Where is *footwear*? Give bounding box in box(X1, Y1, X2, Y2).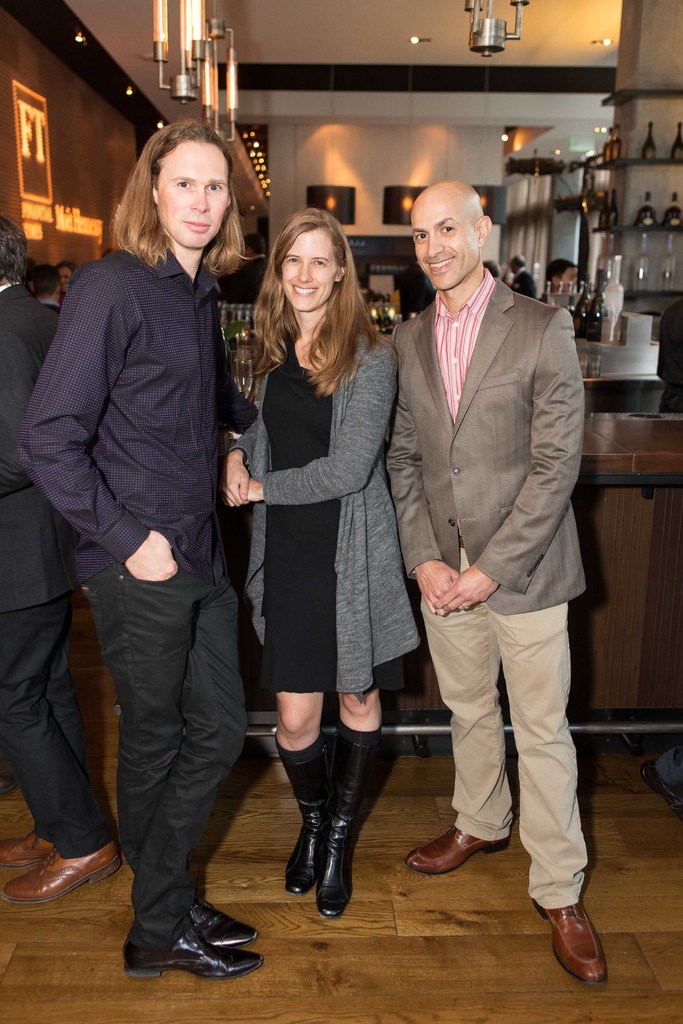
box(119, 931, 267, 980).
